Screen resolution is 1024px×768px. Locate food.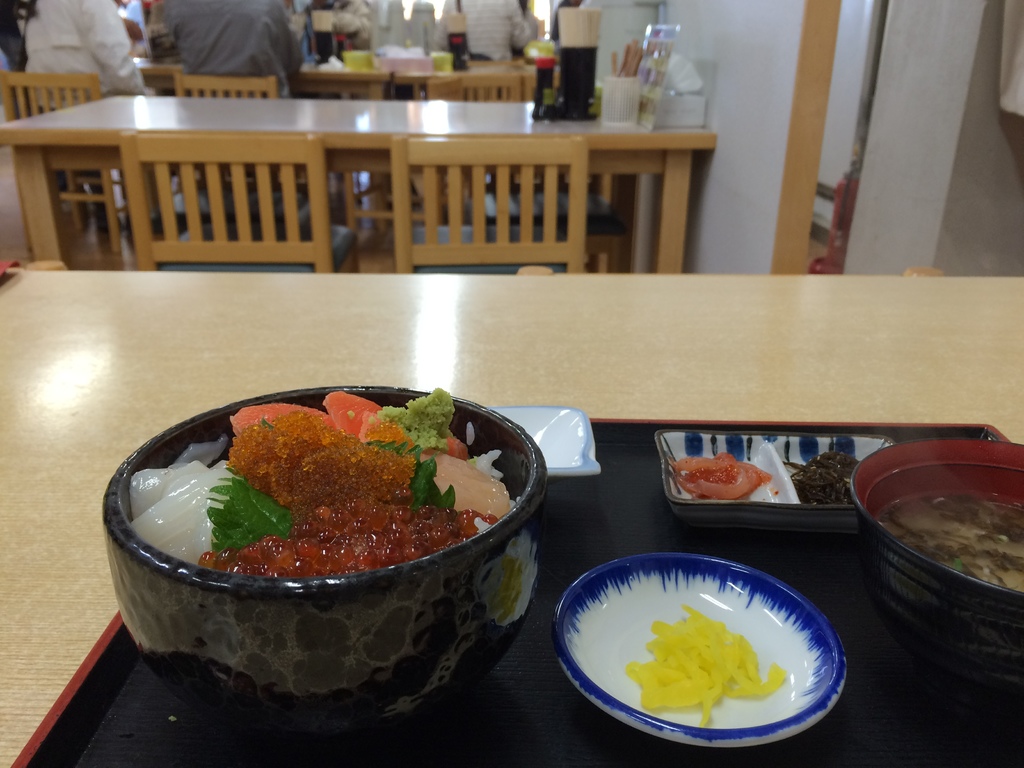
(781, 449, 861, 506).
